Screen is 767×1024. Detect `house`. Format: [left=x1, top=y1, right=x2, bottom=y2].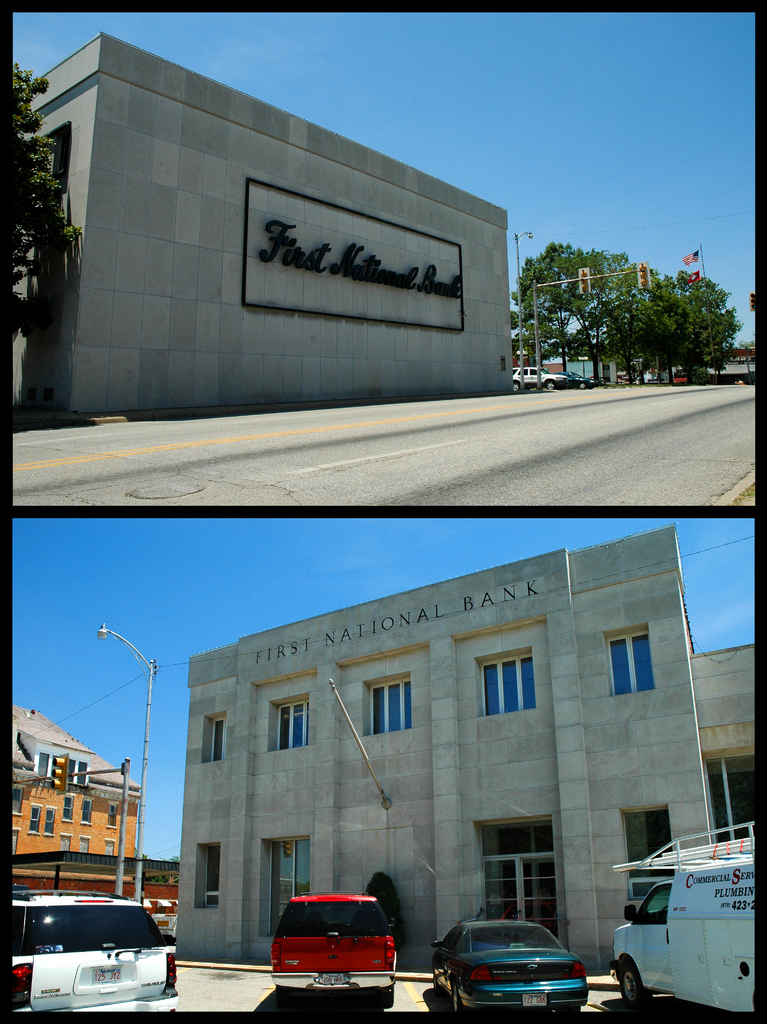
[left=6, top=707, right=144, bottom=888].
